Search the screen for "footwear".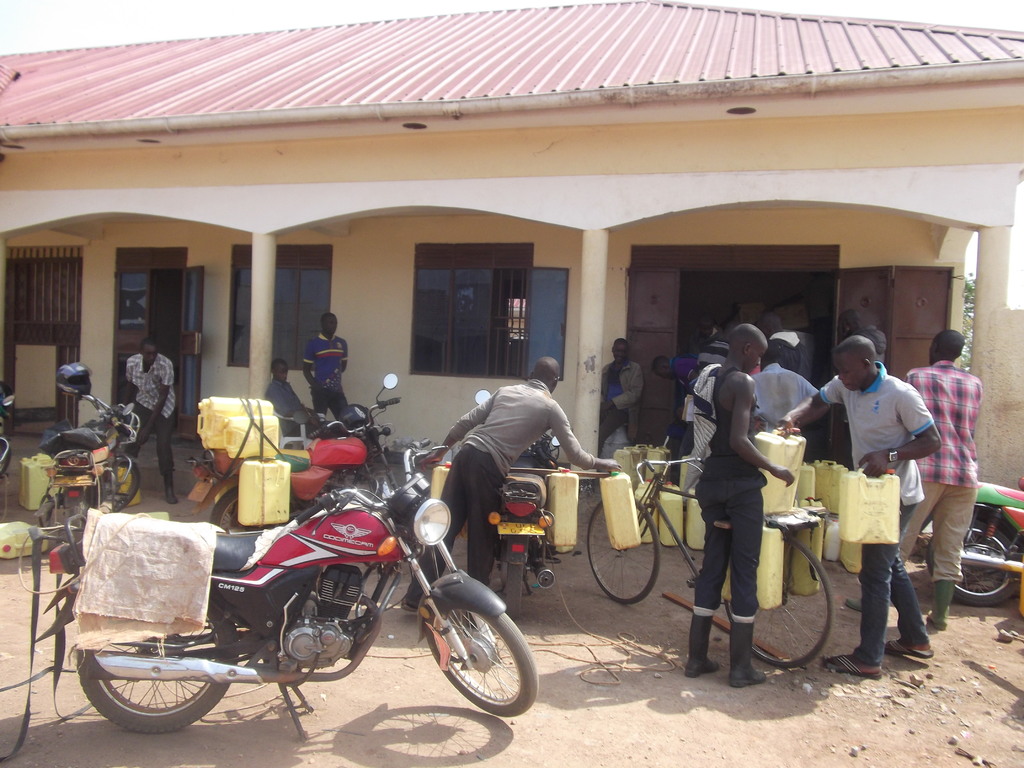
Found at bbox=[821, 653, 881, 680].
